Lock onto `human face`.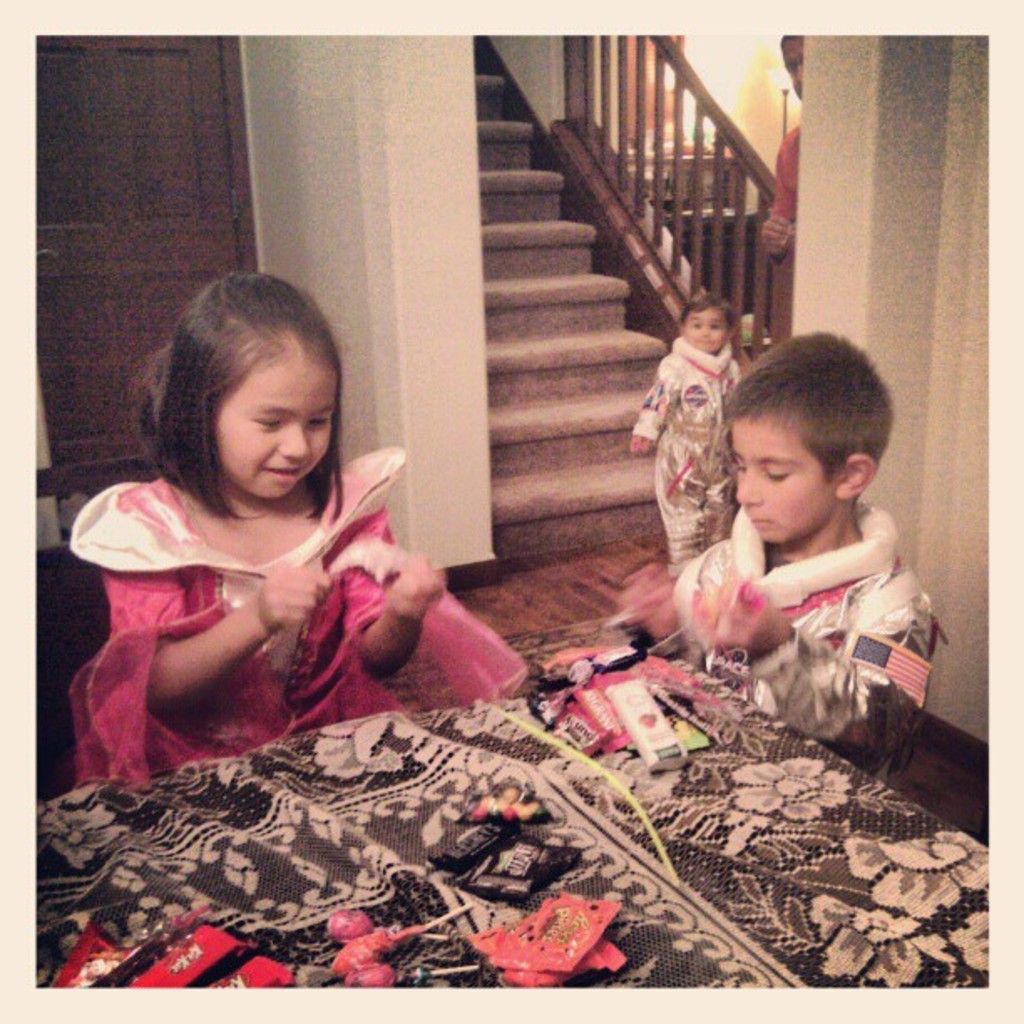
Locked: <region>688, 306, 728, 350</region>.
